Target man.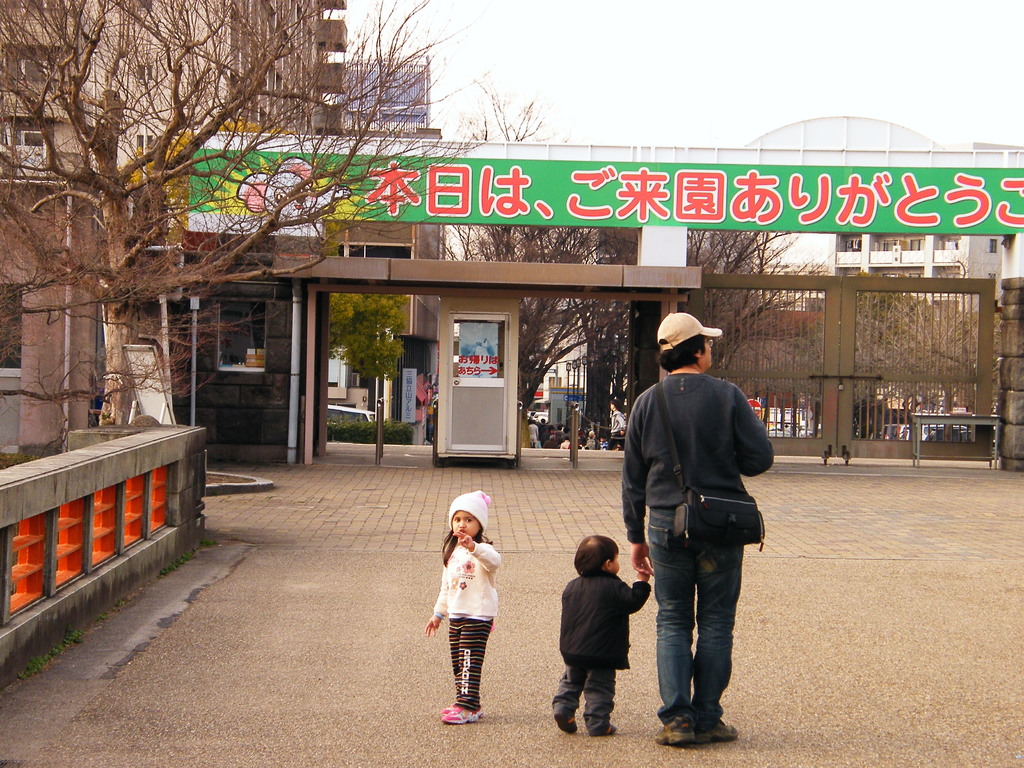
Target region: {"x1": 620, "y1": 325, "x2": 772, "y2": 744}.
